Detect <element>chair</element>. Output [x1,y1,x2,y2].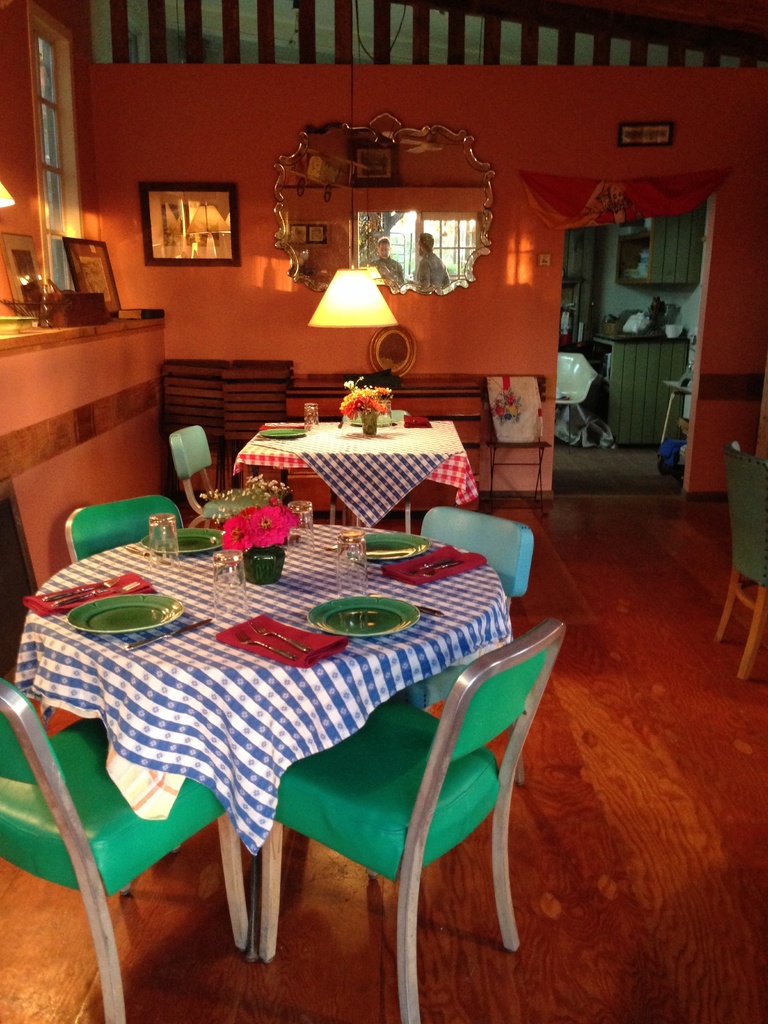
[65,499,193,548].
